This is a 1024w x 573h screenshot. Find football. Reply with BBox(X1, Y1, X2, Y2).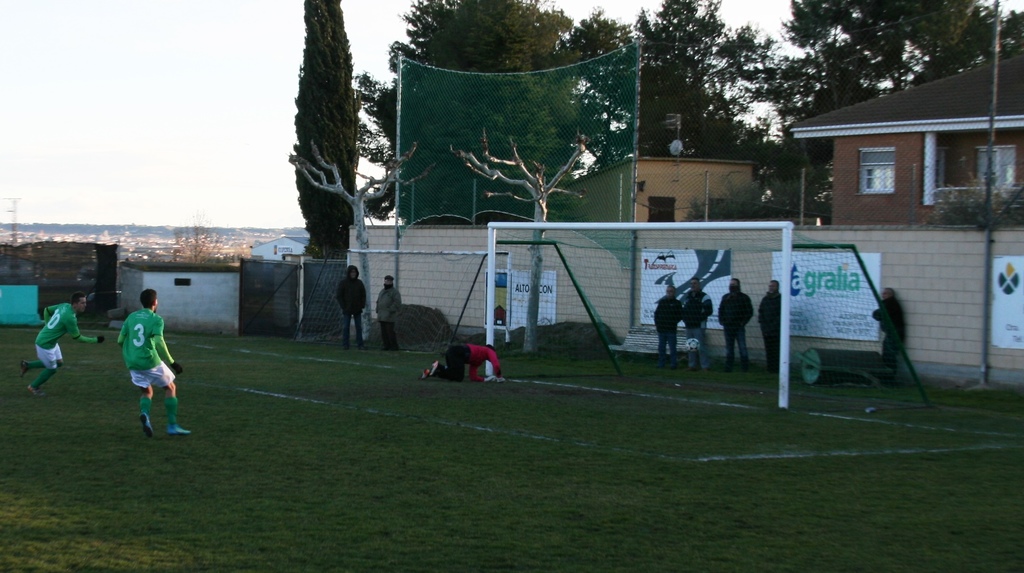
BBox(686, 337, 701, 352).
